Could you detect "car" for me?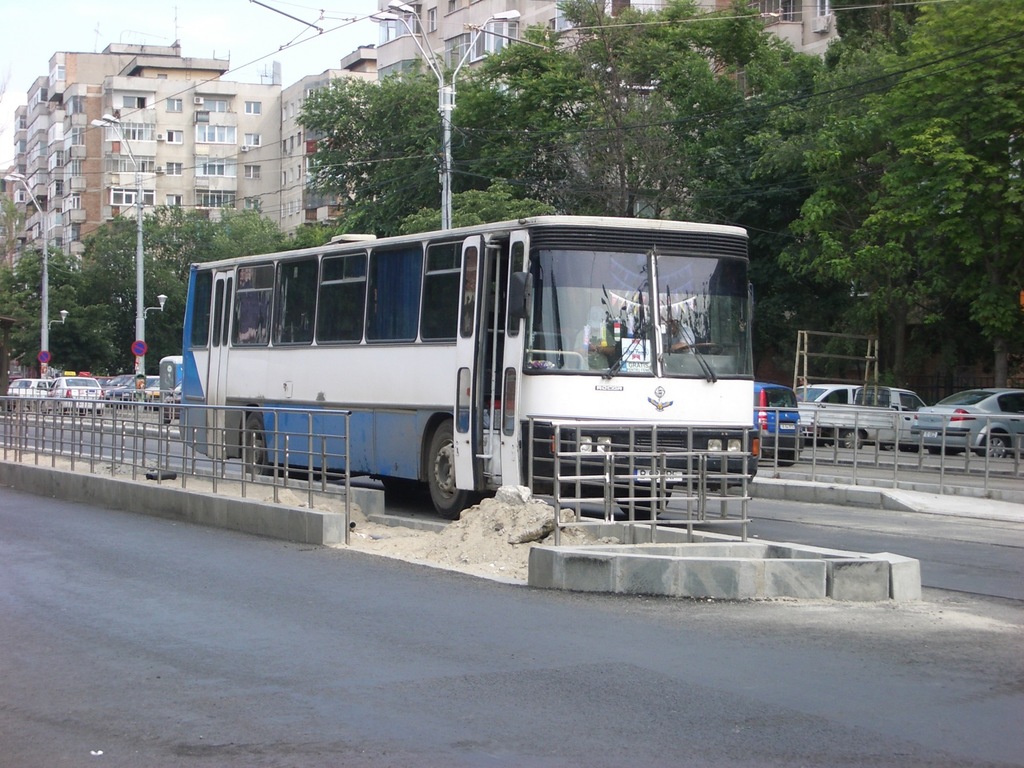
Detection result: l=784, t=386, r=920, b=436.
